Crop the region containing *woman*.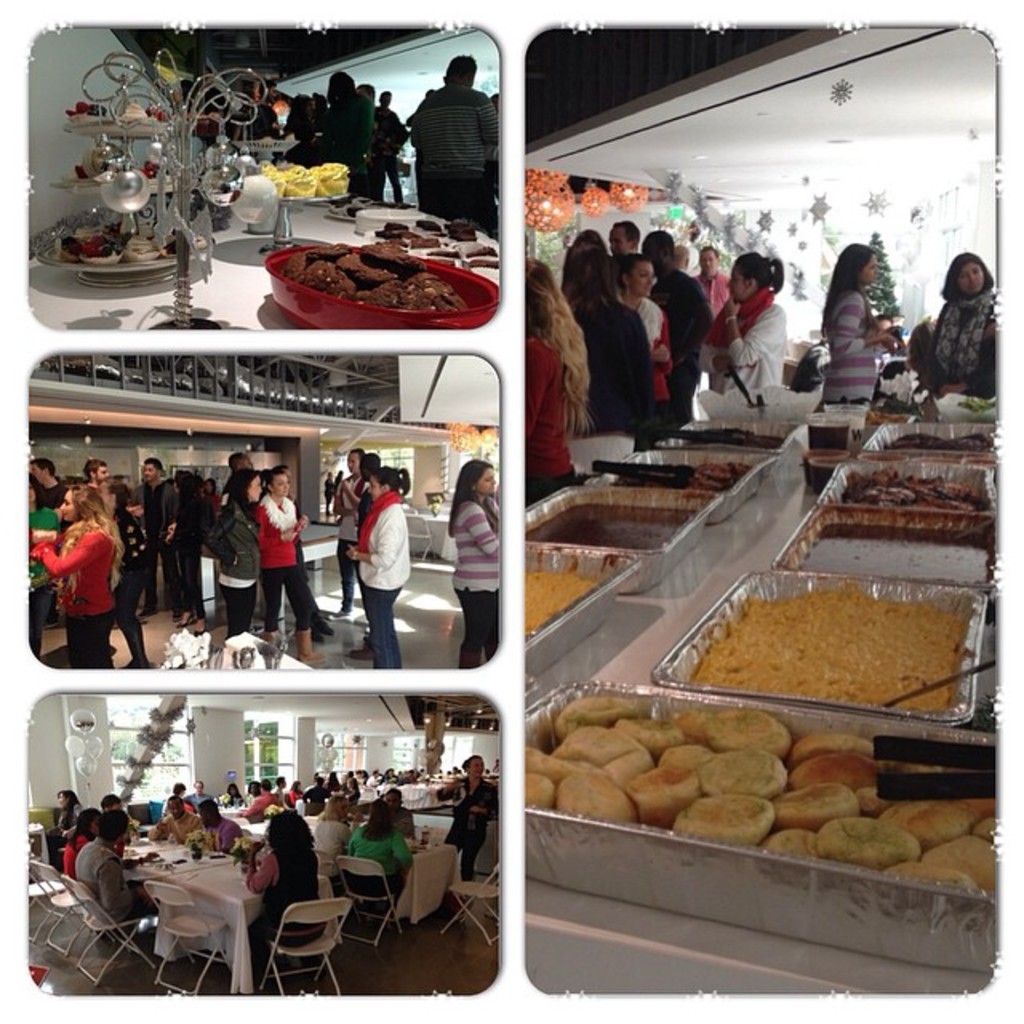
Crop region: [left=278, top=93, right=318, bottom=162].
